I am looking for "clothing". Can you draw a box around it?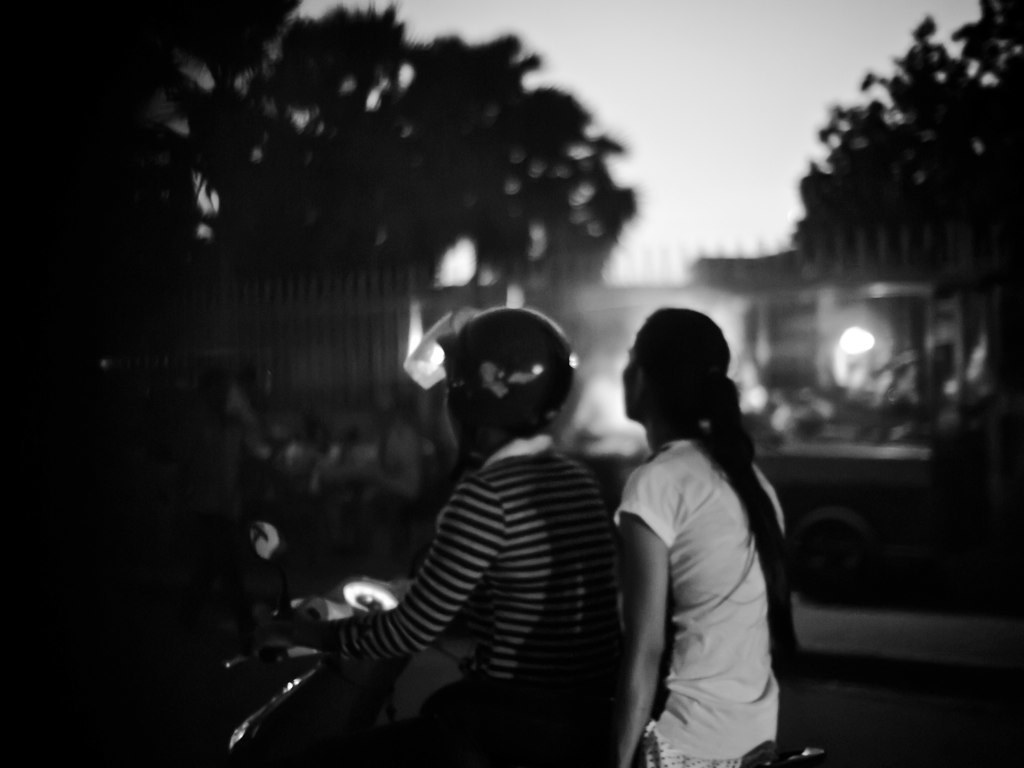
Sure, the bounding box is crop(314, 435, 611, 767).
